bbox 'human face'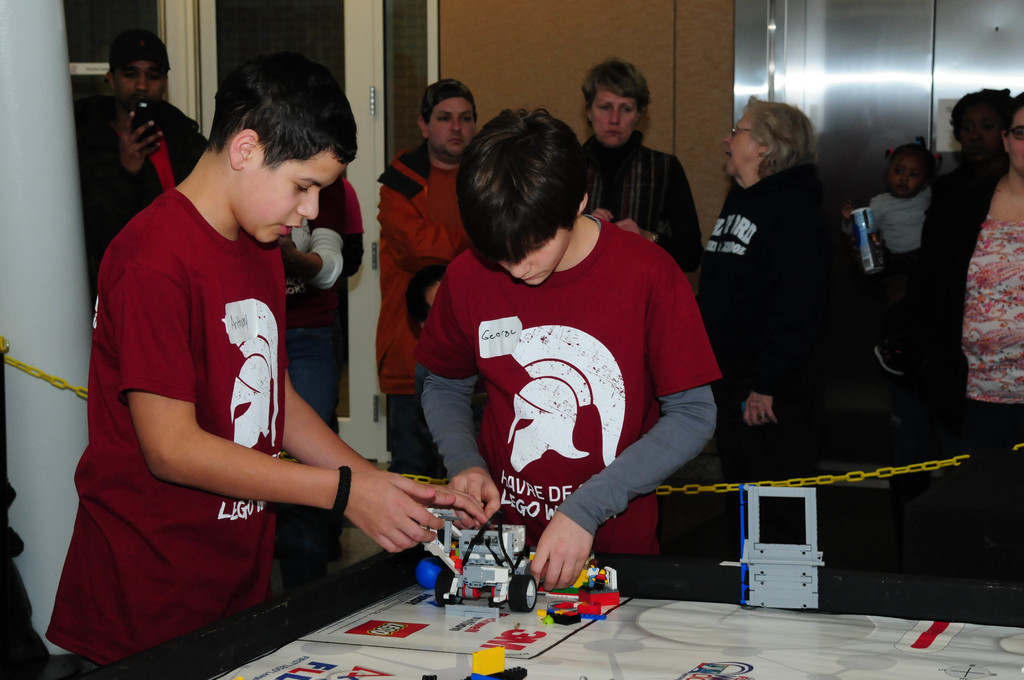
region(948, 111, 997, 153)
